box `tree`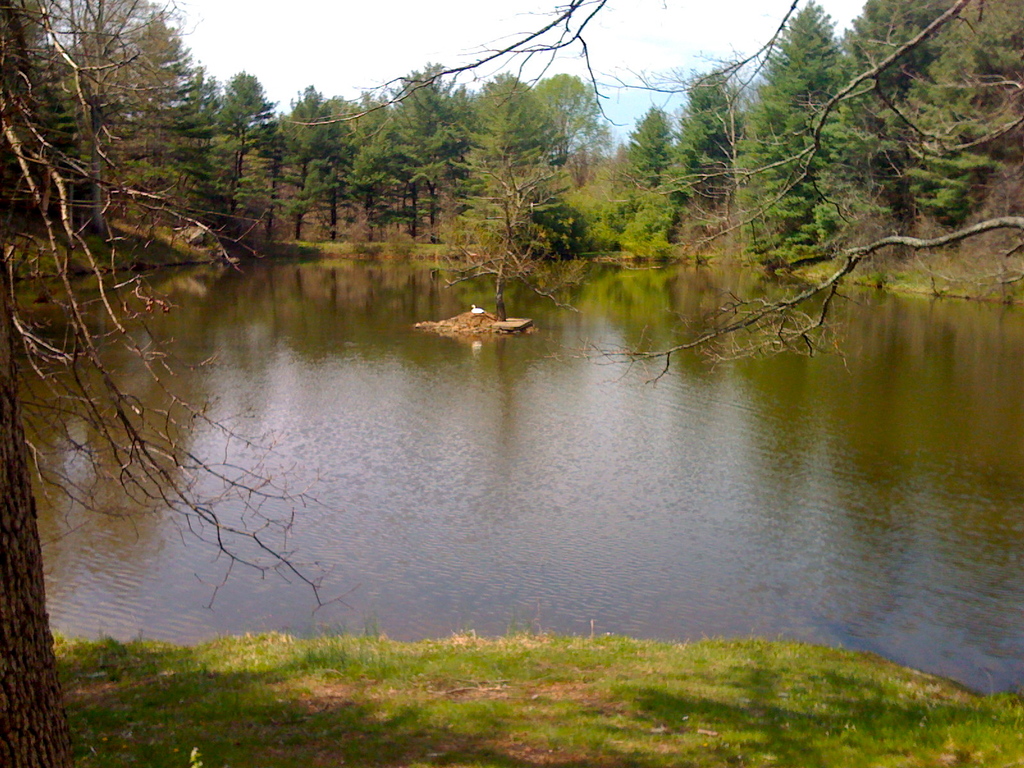
bbox(445, 65, 576, 205)
